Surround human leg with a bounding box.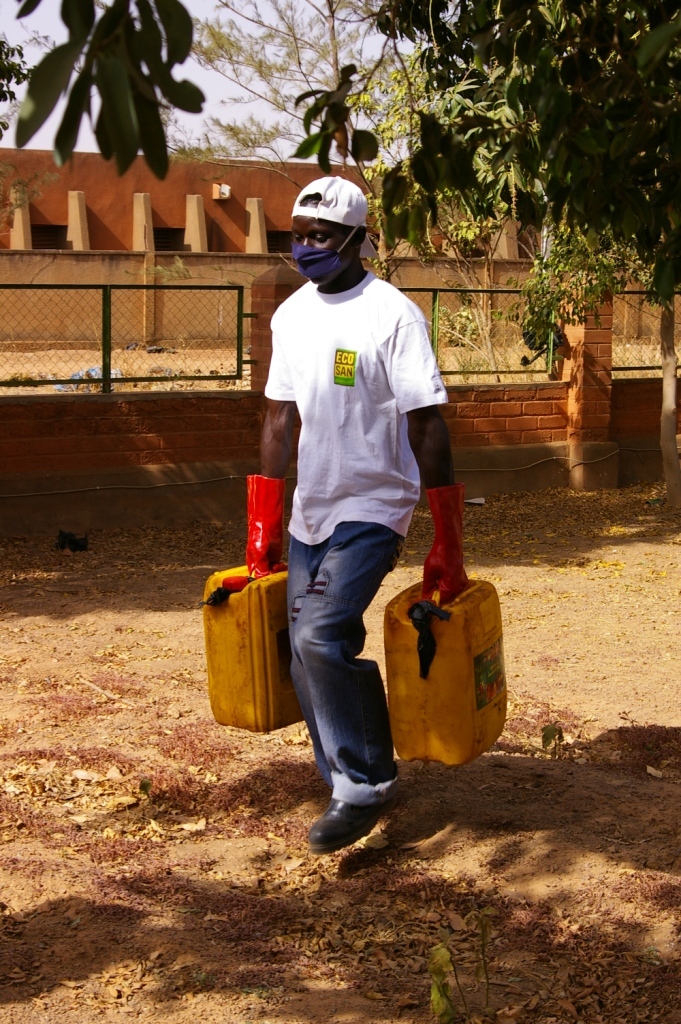
286,526,331,785.
